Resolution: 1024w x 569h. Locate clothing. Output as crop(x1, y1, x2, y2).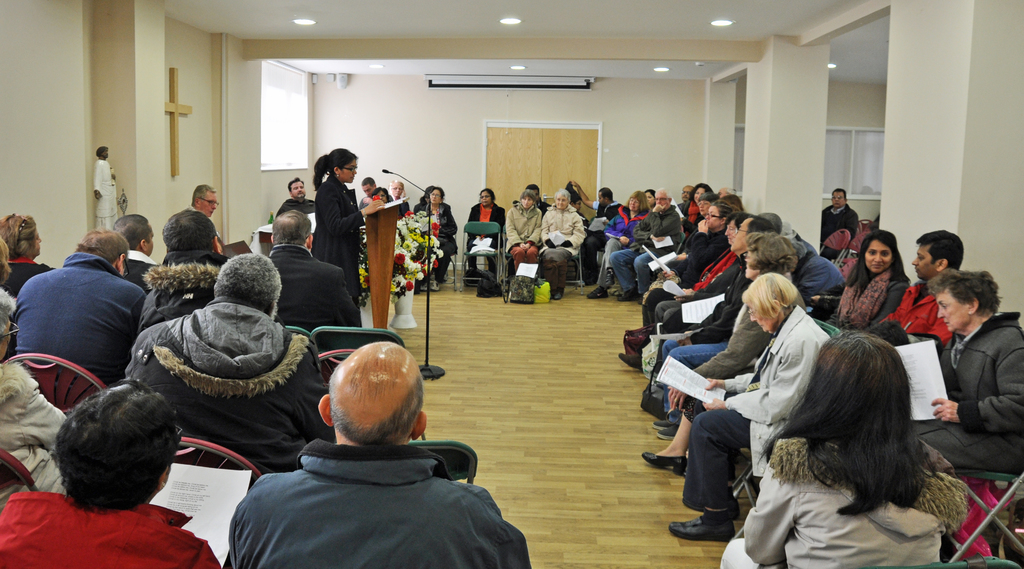
crop(132, 252, 219, 329).
